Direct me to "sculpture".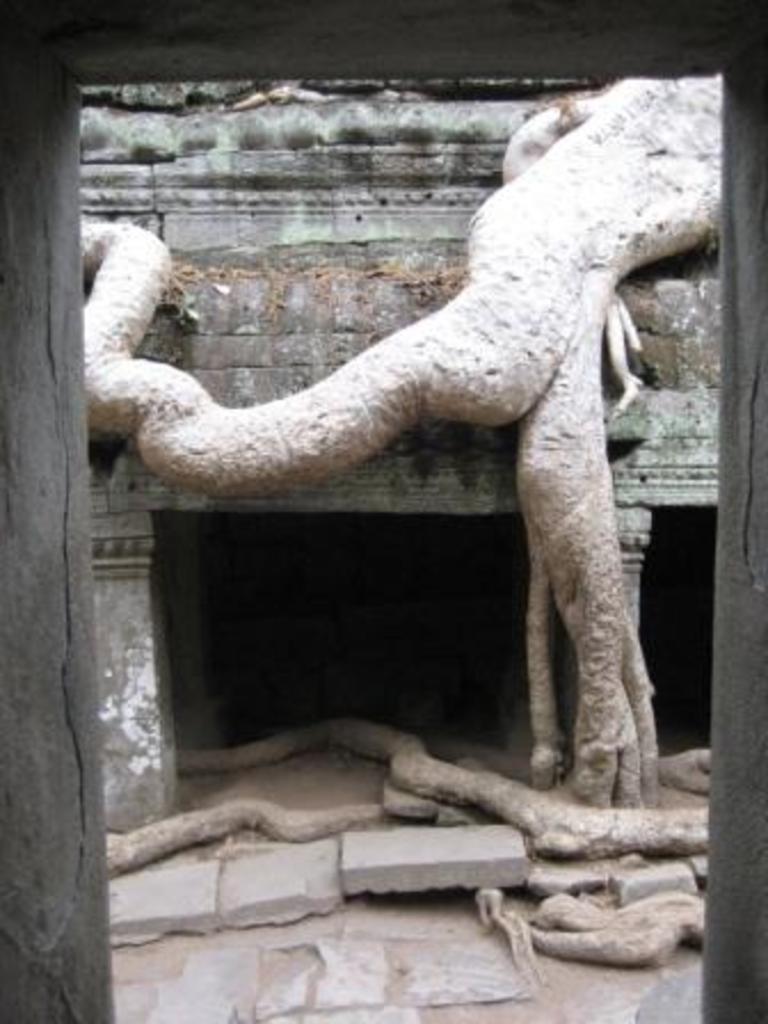
Direction: 85 75 736 816.
